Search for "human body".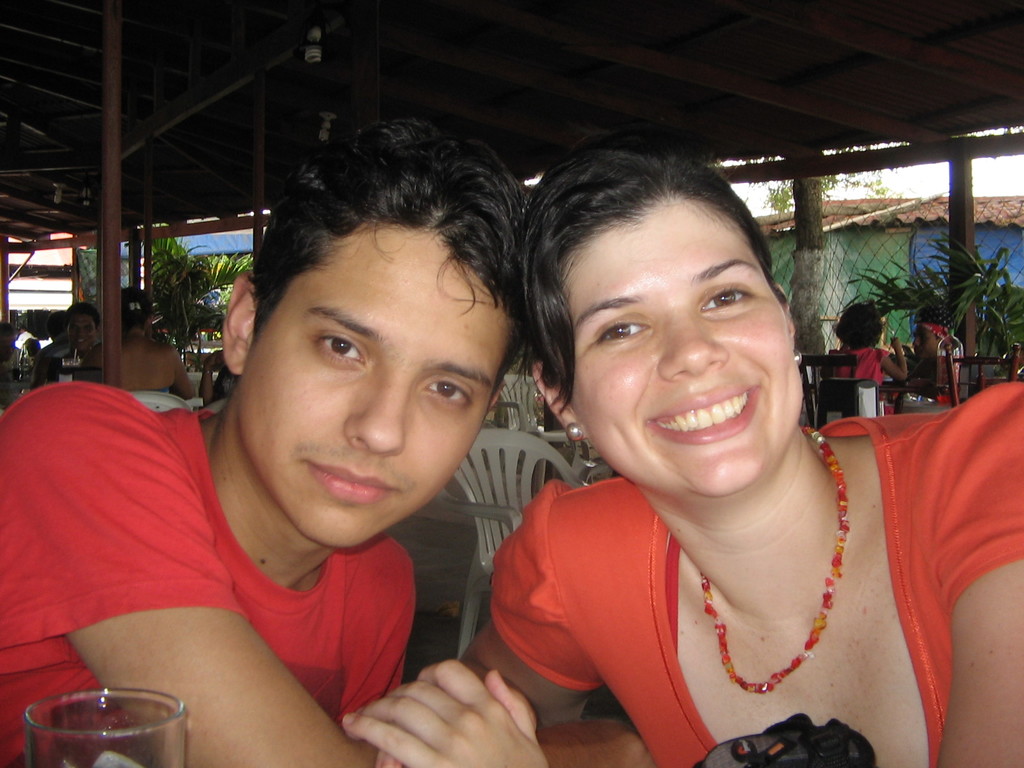
Found at <box>0,111,527,767</box>.
